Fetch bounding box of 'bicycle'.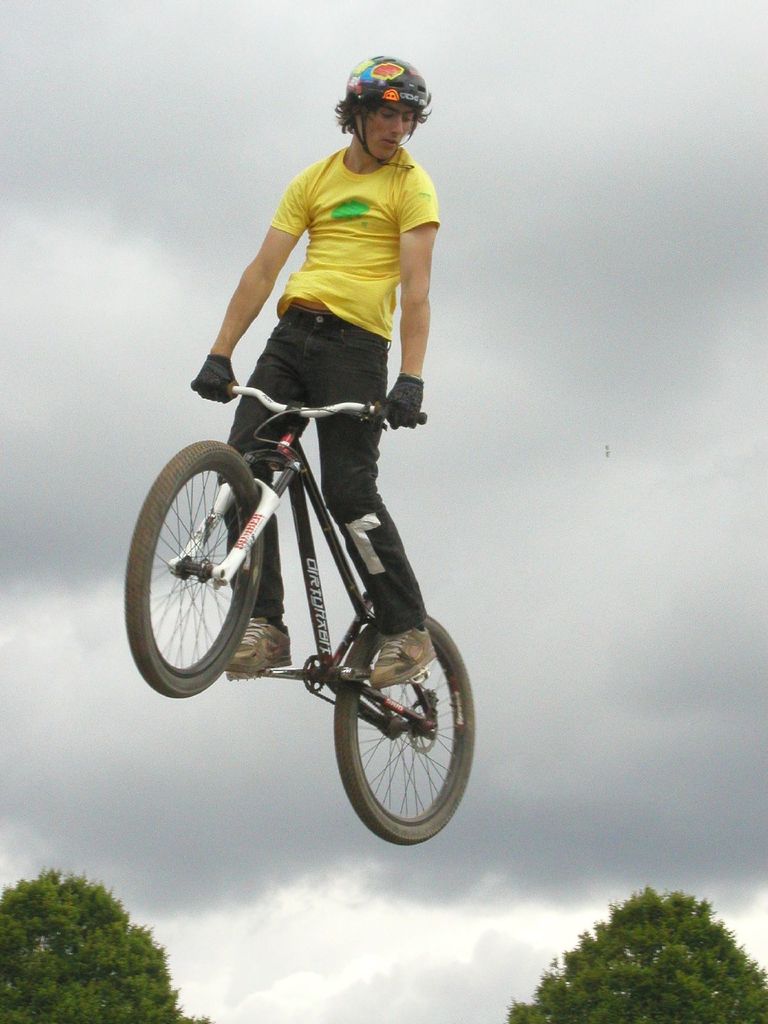
Bbox: [118,349,486,845].
